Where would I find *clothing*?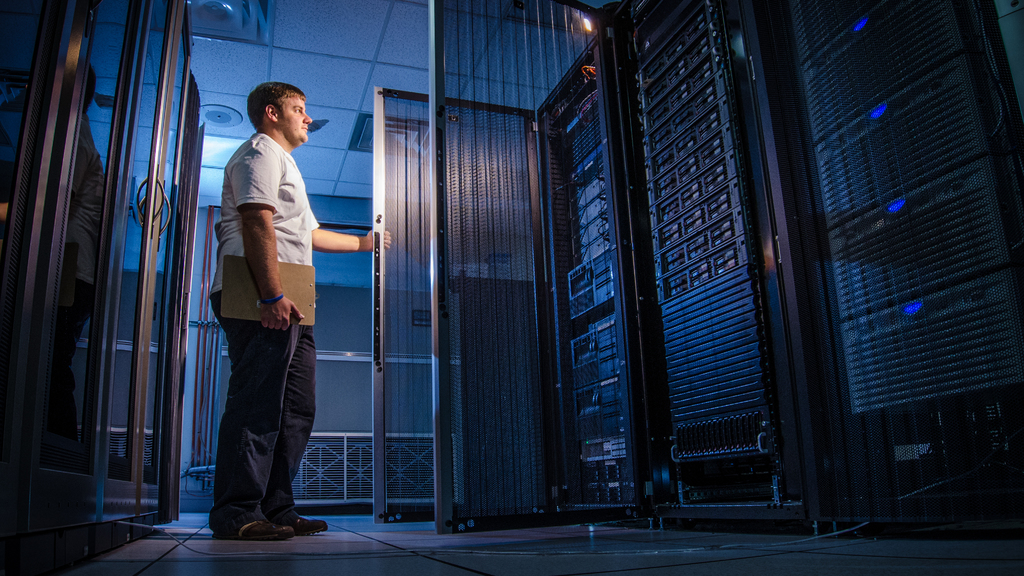
At region(207, 101, 323, 497).
